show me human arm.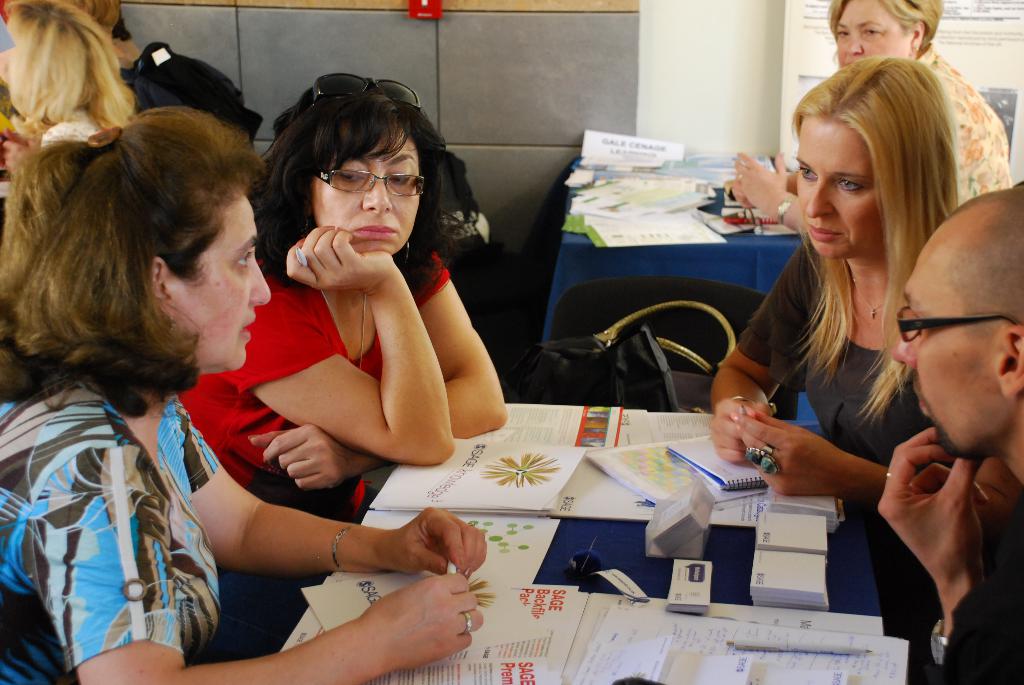
human arm is here: (x1=251, y1=247, x2=515, y2=500).
